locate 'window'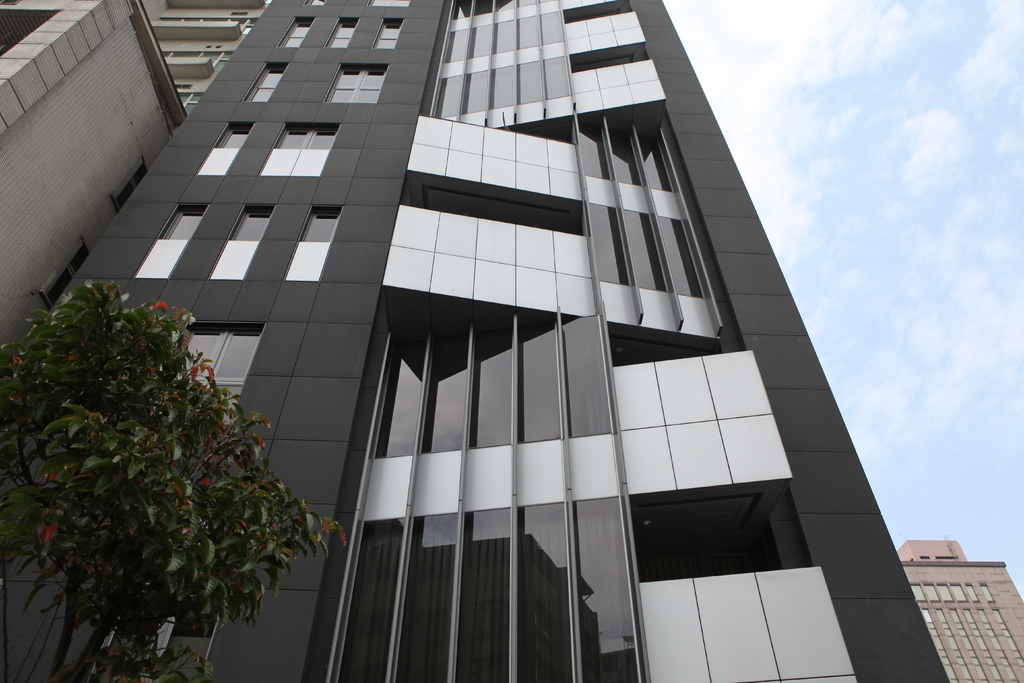
select_region(39, 238, 89, 309)
